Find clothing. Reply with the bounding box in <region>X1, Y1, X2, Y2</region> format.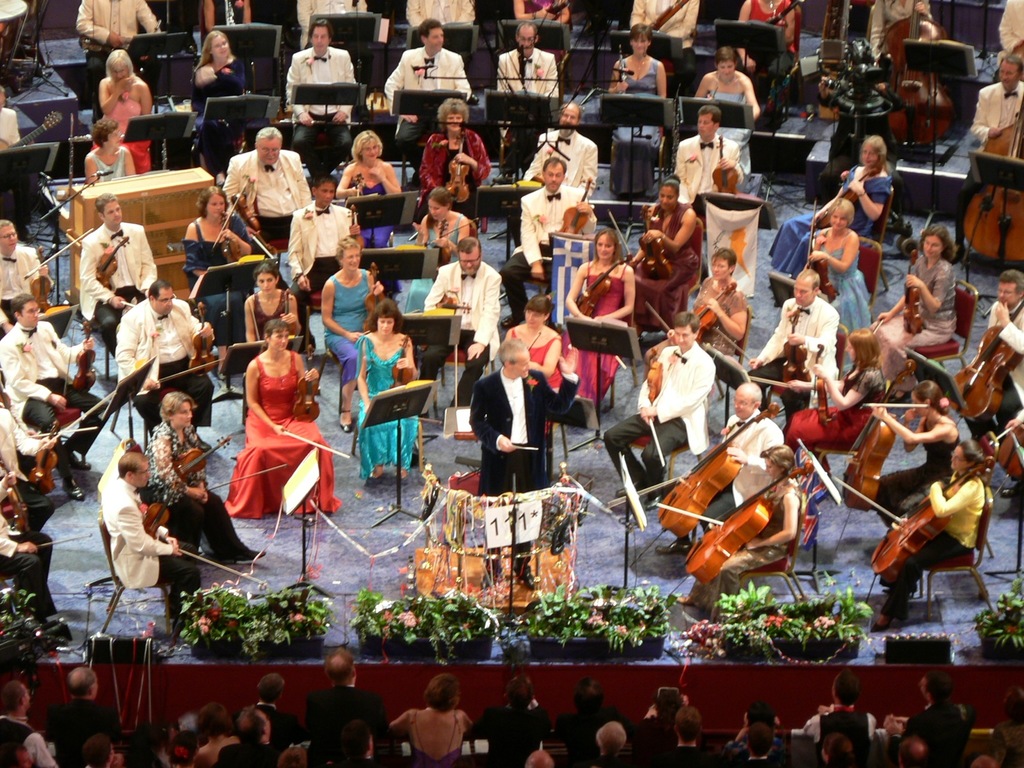
<region>430, 254, 501, 412</region>.
